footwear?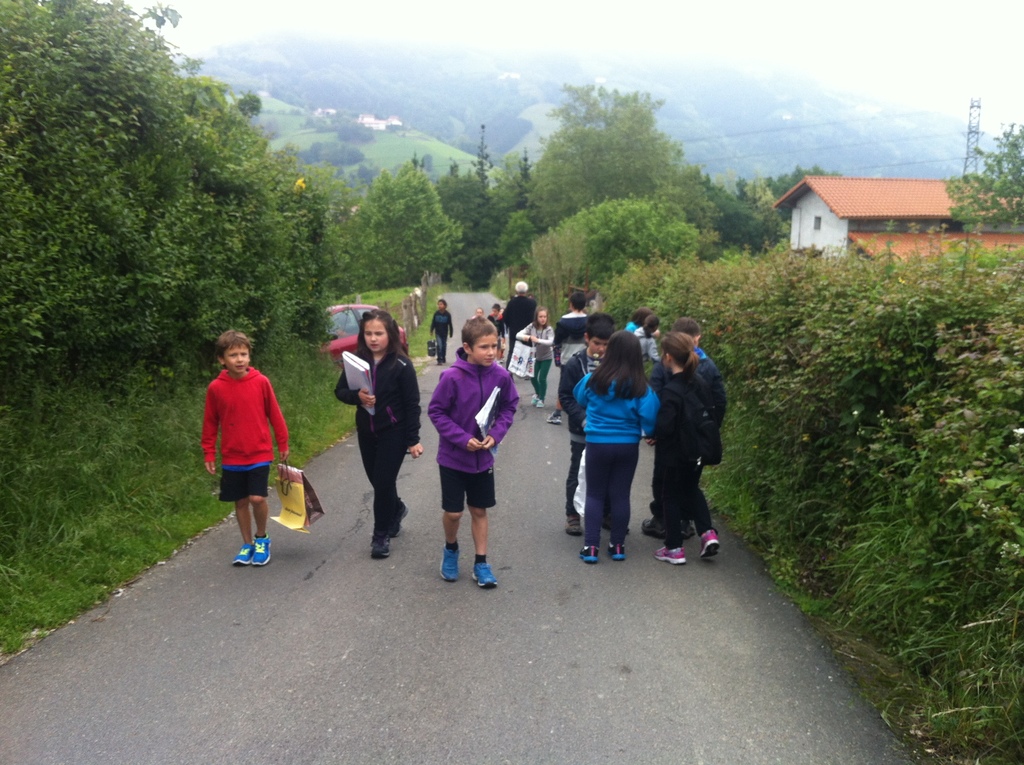
BBox(472, 560, 497, 591)
